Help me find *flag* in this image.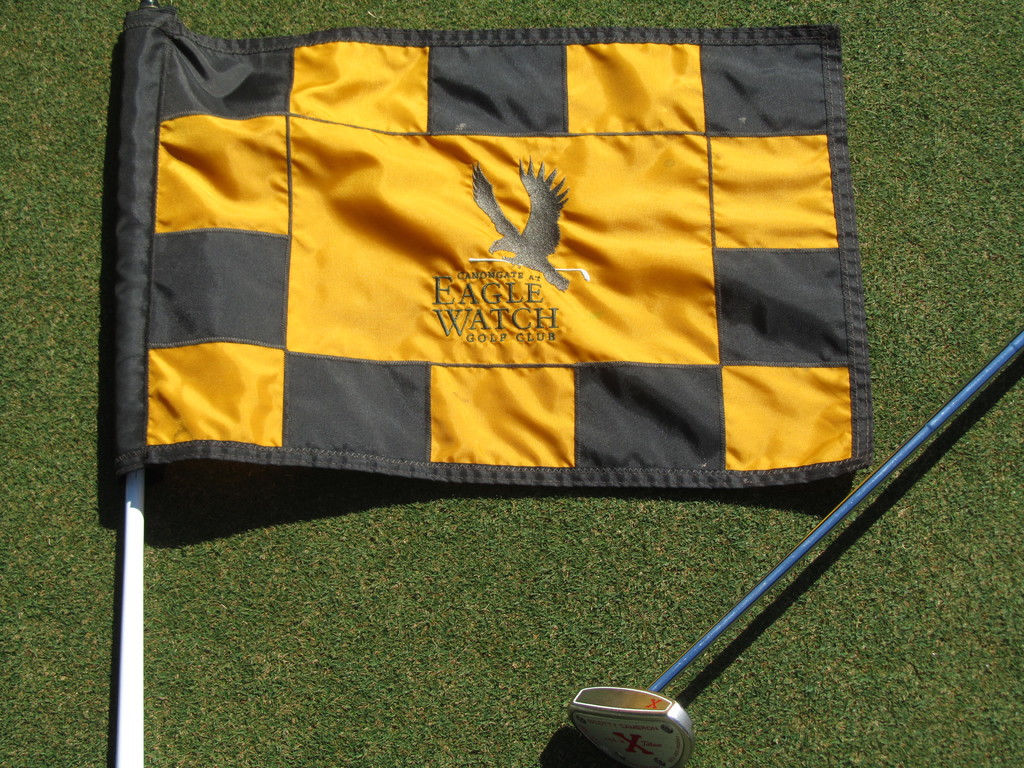
Found it: locate(80, 34, 867, 577).
